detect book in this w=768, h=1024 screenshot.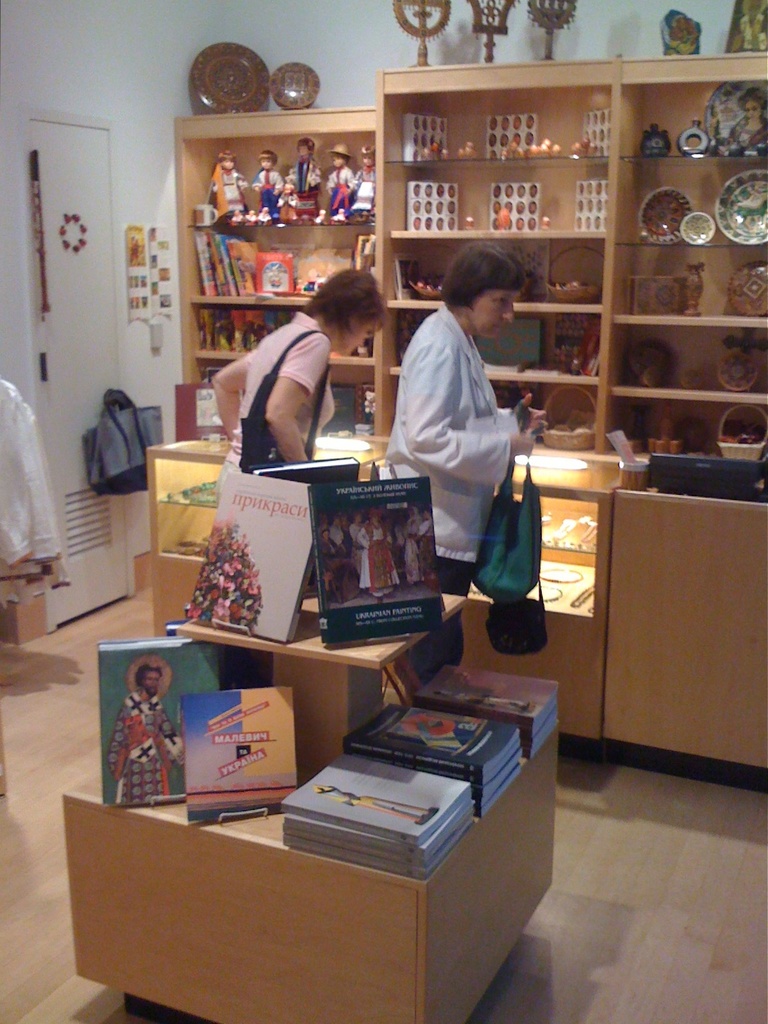
Detection: 186,683,289,825.
